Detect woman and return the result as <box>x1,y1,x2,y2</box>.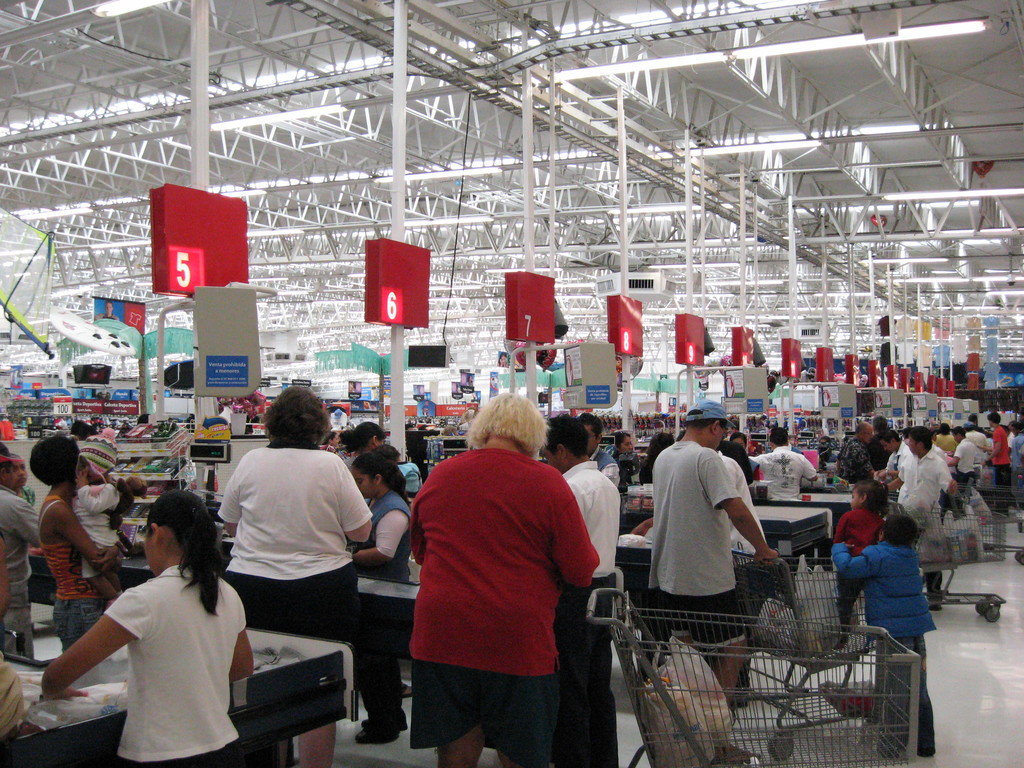
<box>323,428,337,452</box>.
